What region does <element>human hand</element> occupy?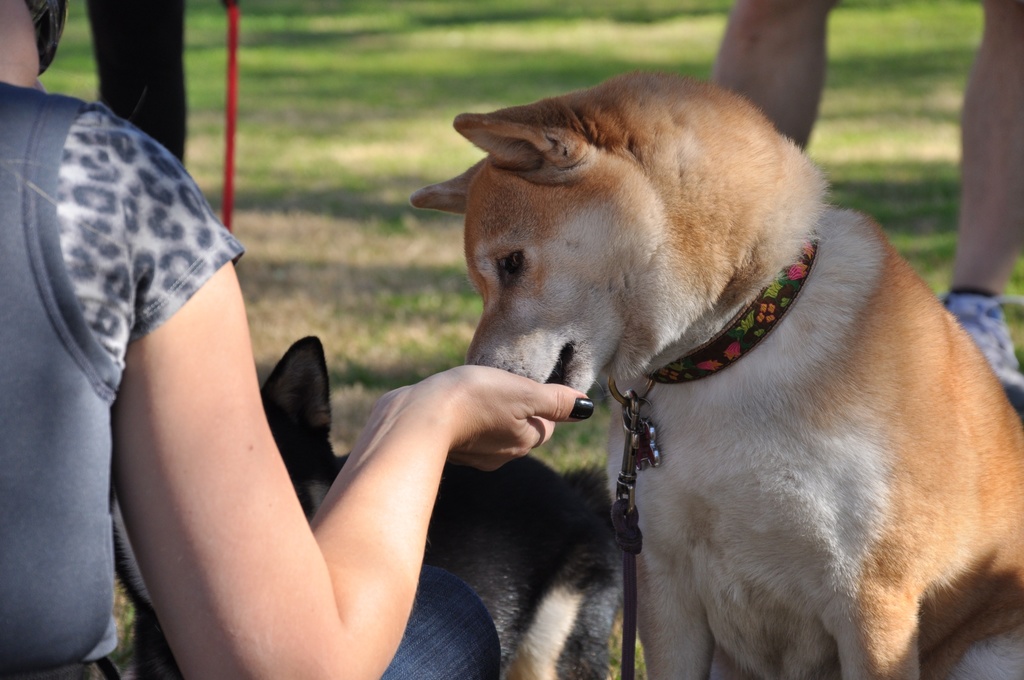
x1=330 y1=354 x2=596 y2=501.
